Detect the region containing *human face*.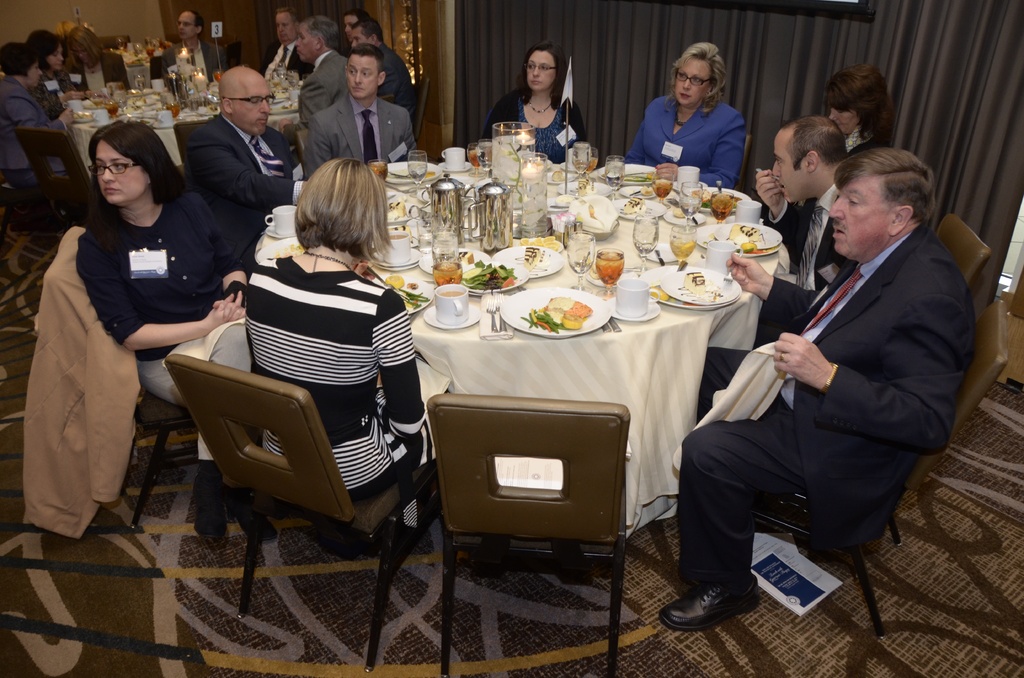
179/15/196/40.
